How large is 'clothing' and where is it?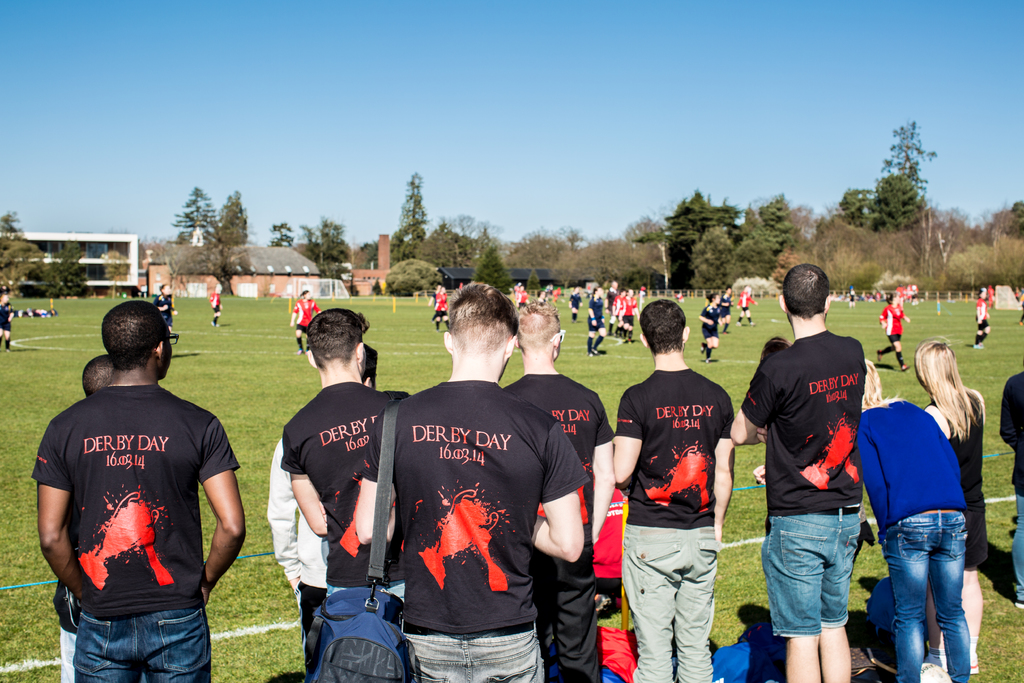
Bounding box: select_region(976, 299, 986, 329).
